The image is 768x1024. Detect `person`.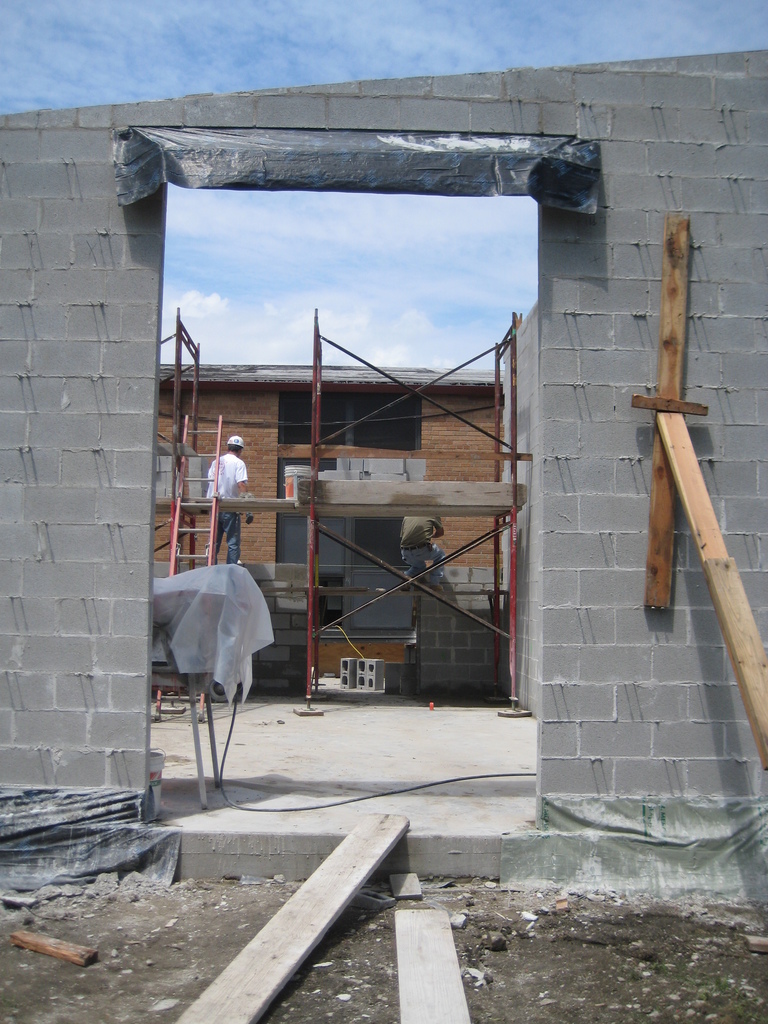
Detection: 392,514,458,598.
